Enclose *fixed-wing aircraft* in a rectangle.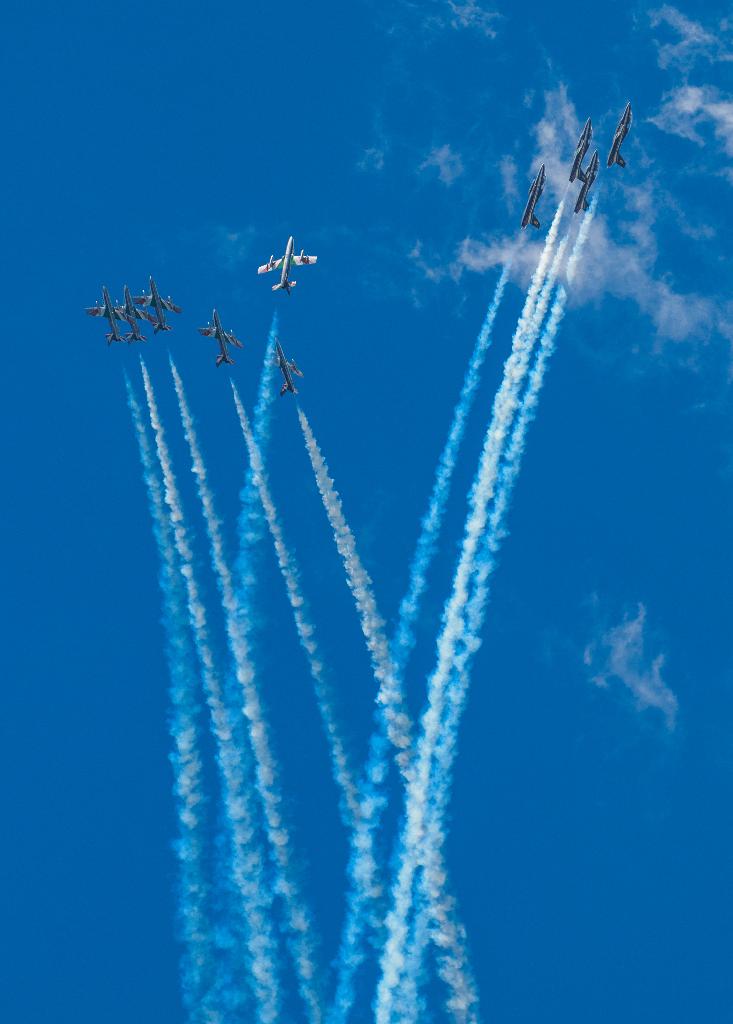
<box>258,234,318,297</box>.
